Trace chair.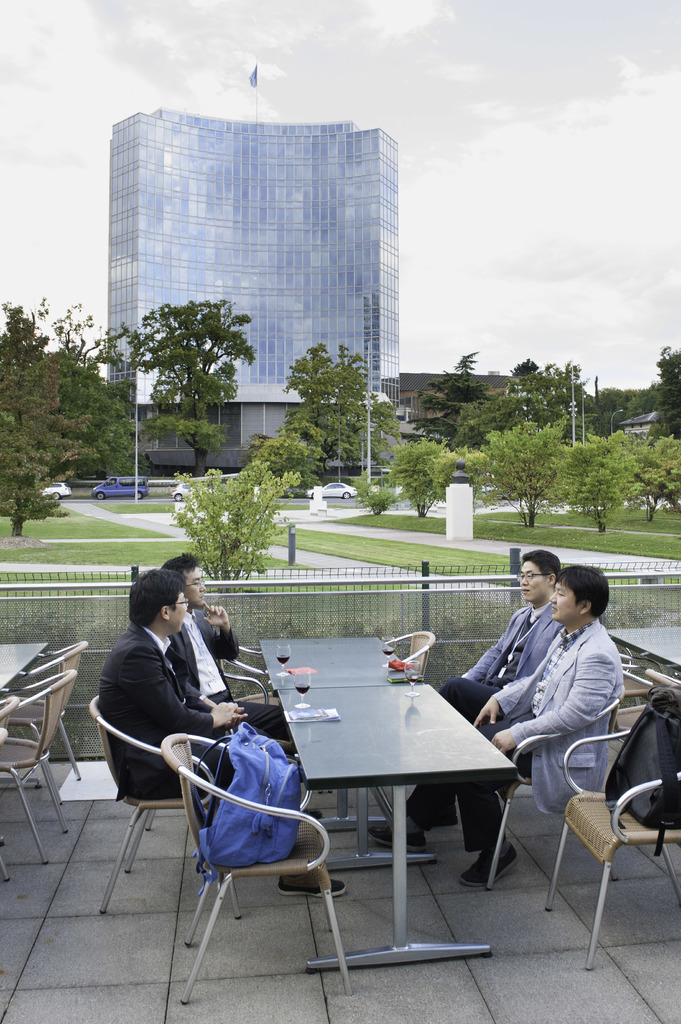
Traced to bbox=(388, 631, 435, 680).
